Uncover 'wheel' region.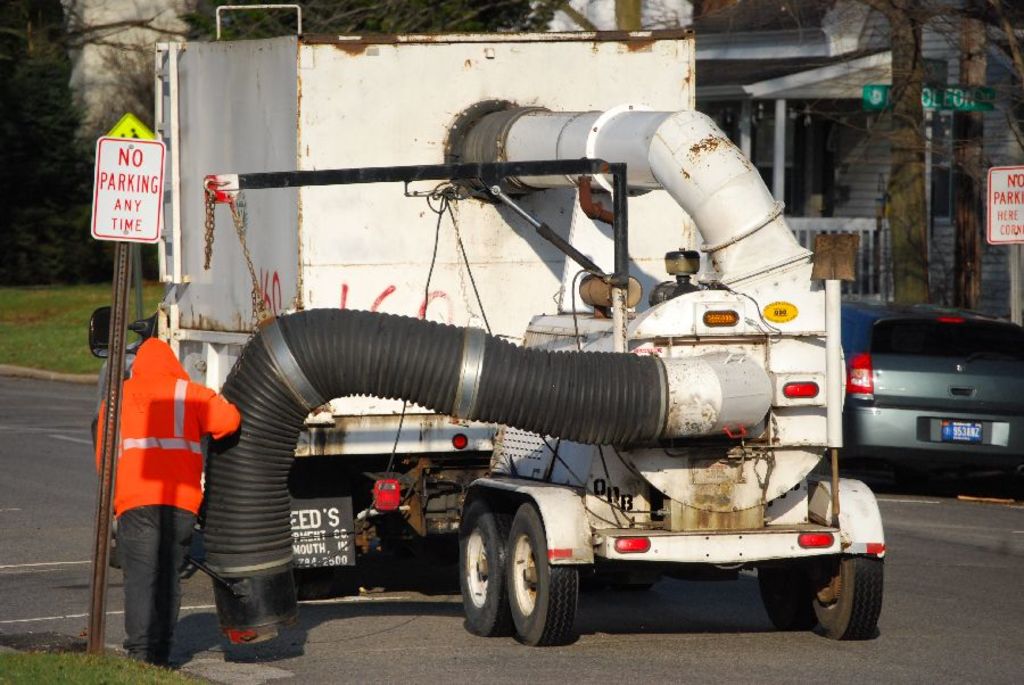
Uncovered: [left=503, top=501, right=580, bottom=647].
